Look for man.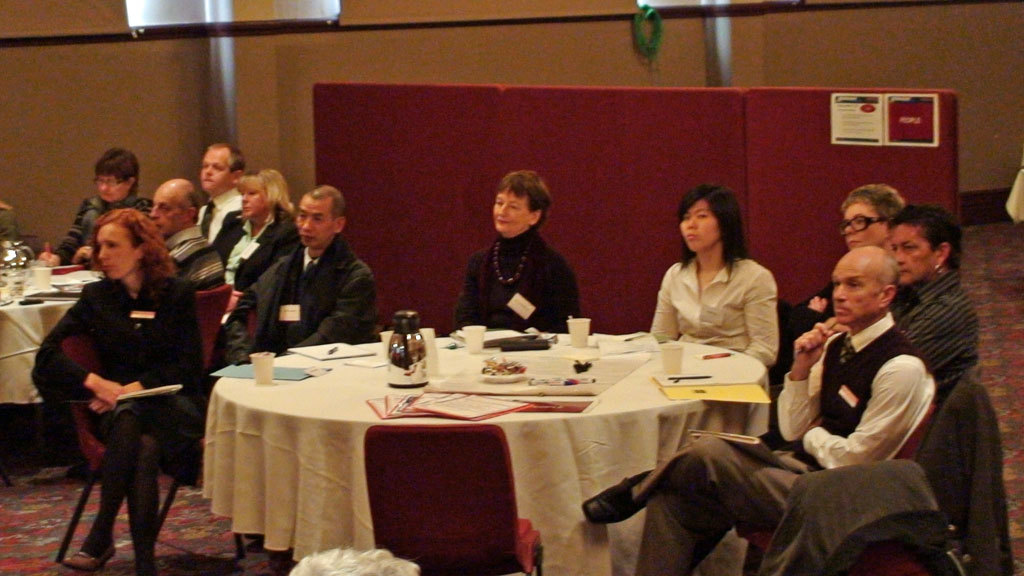
Found: rect(222, 186, 389, 365).
